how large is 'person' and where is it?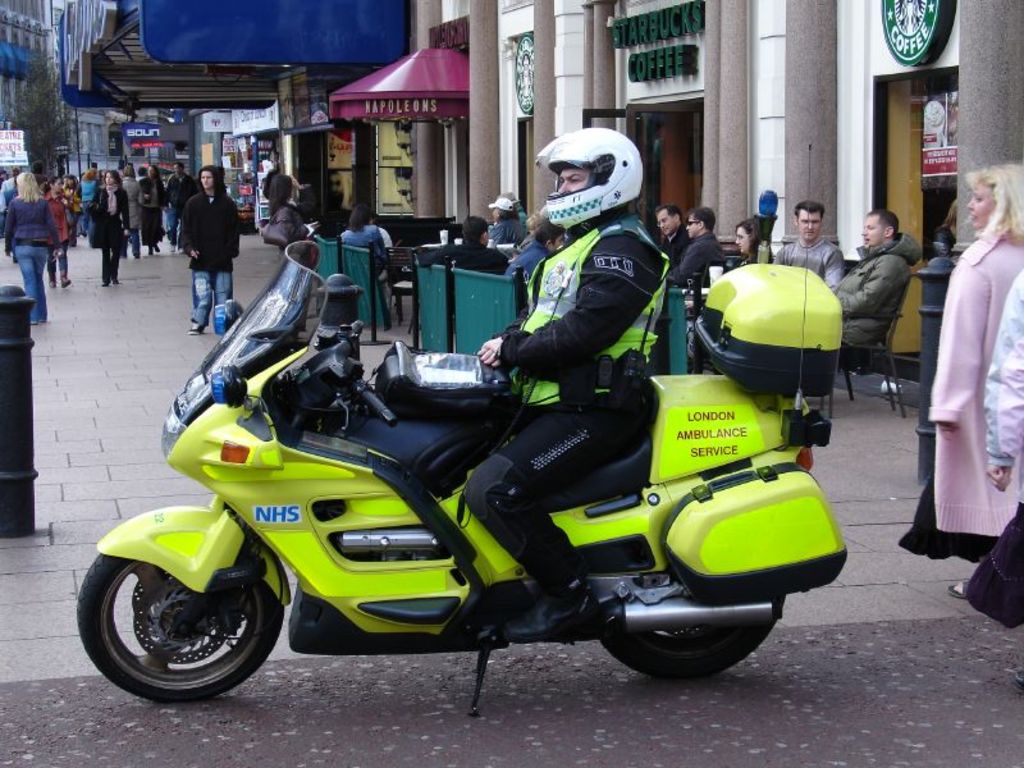
Bounding box: l=486, t=196, r=517, b=248.
